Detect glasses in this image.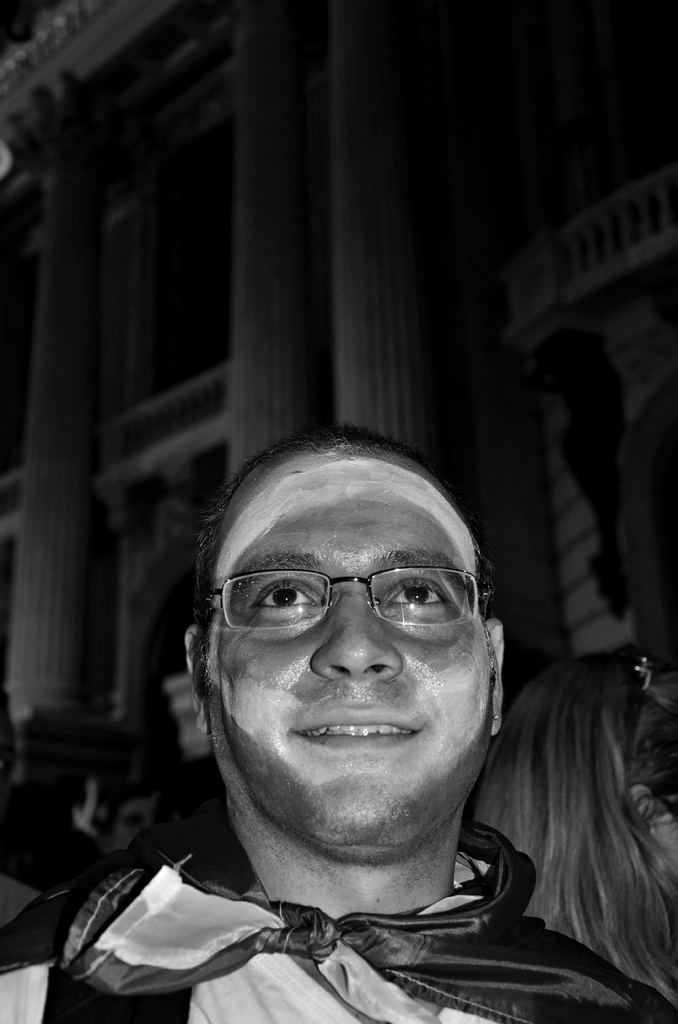
Detection: locate(197, 554, 493, 652).
